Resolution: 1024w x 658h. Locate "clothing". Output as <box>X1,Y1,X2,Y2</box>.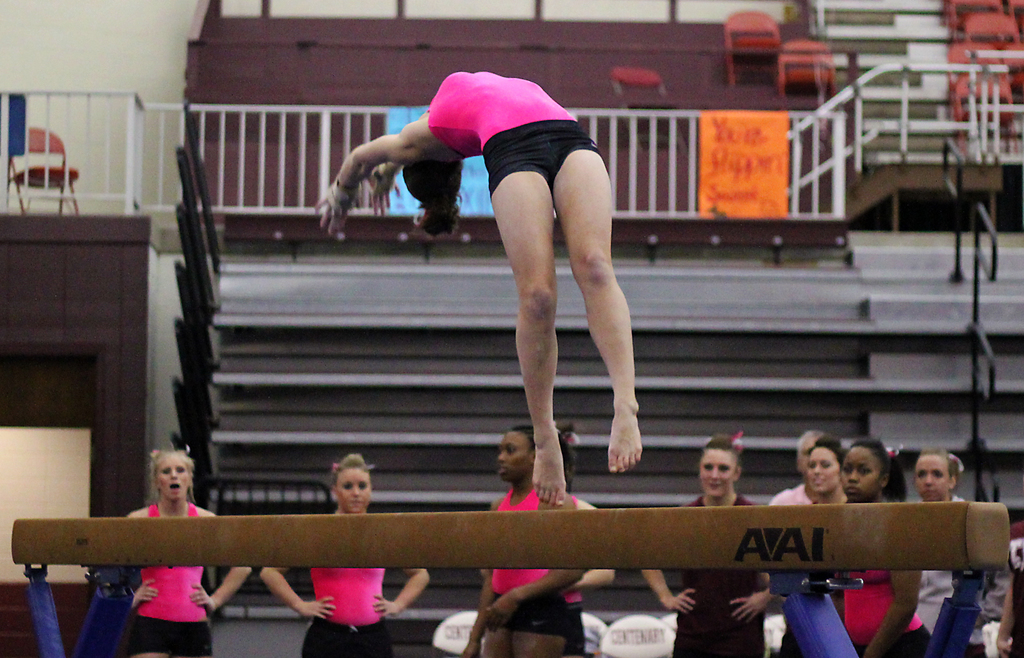
<box>833,570,931,657</box>.
